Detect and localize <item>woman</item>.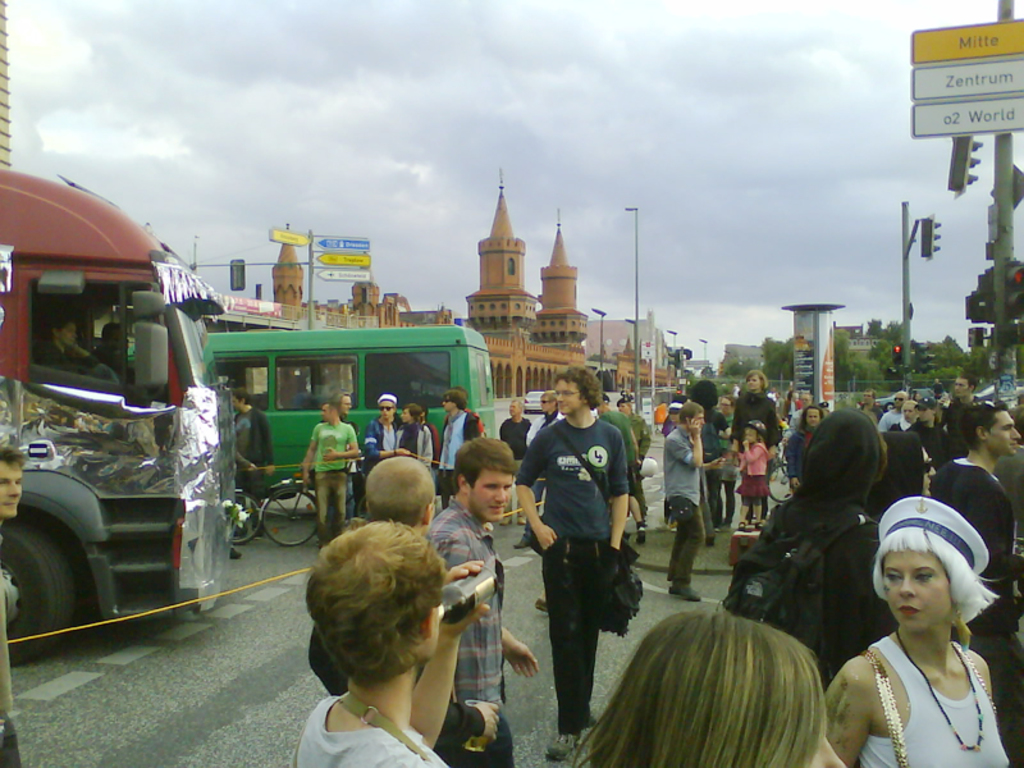
Localized at [left=563, top=612, right=833, bottom=767].
